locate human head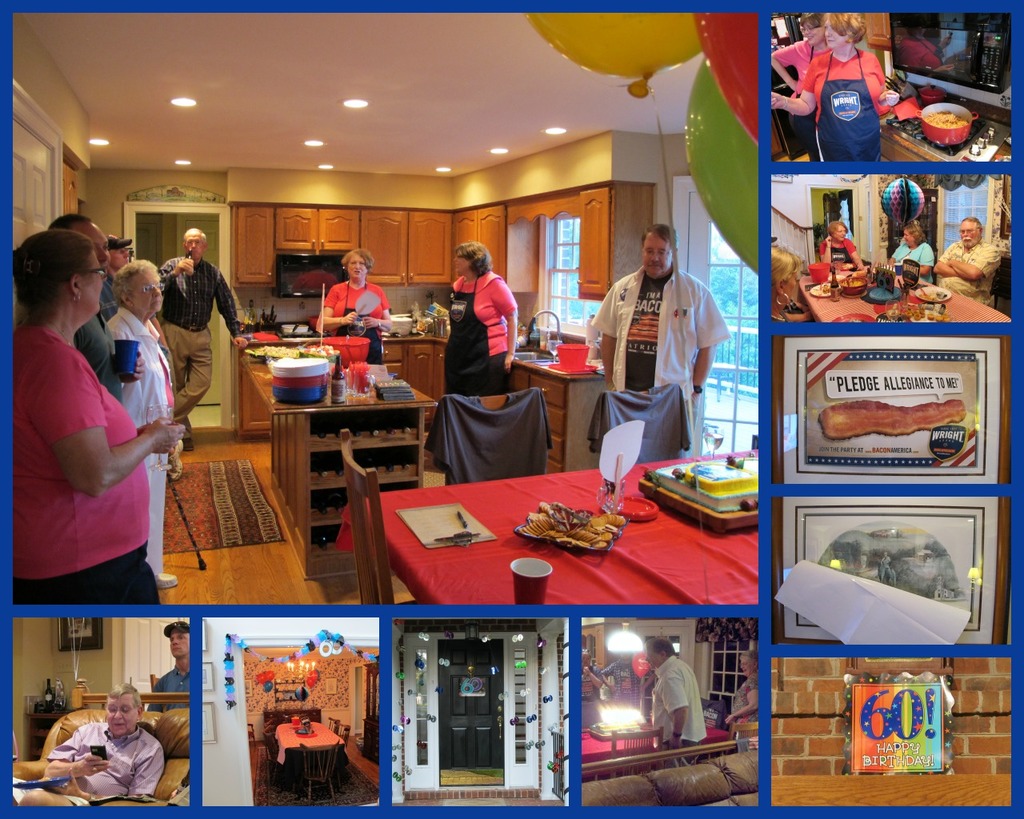
<bbox>739, 650, 754, 676</bbox>
